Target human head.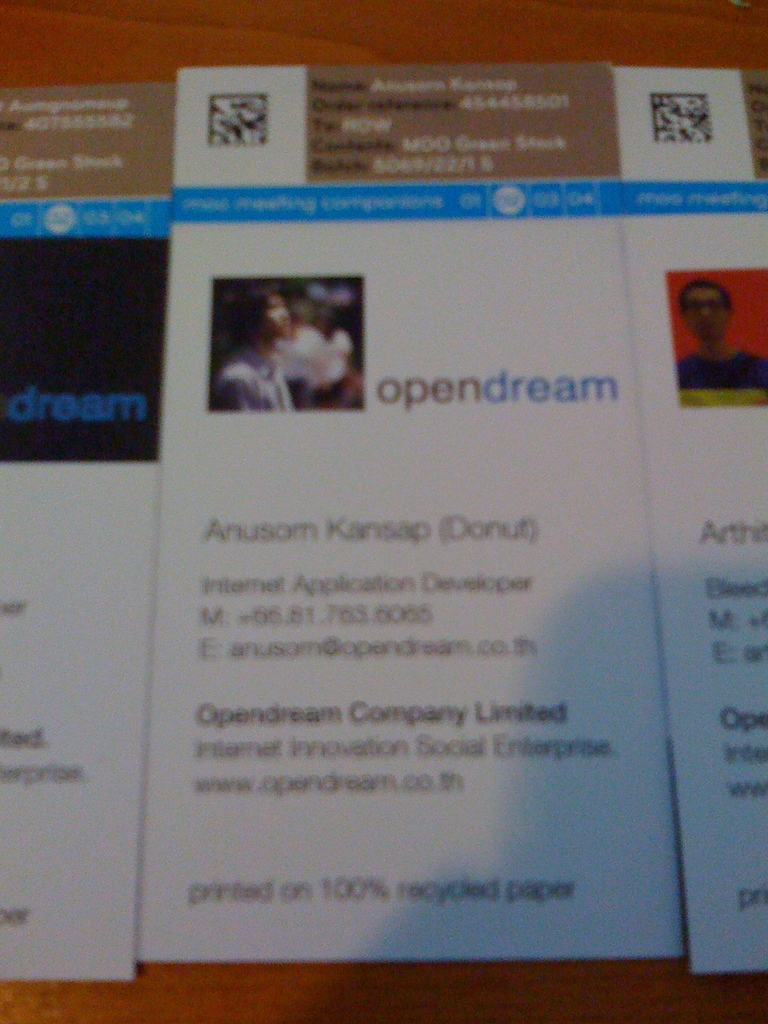
Target region: {"left": 677, "top": 277, "right": 738, "bottom": 347}.
